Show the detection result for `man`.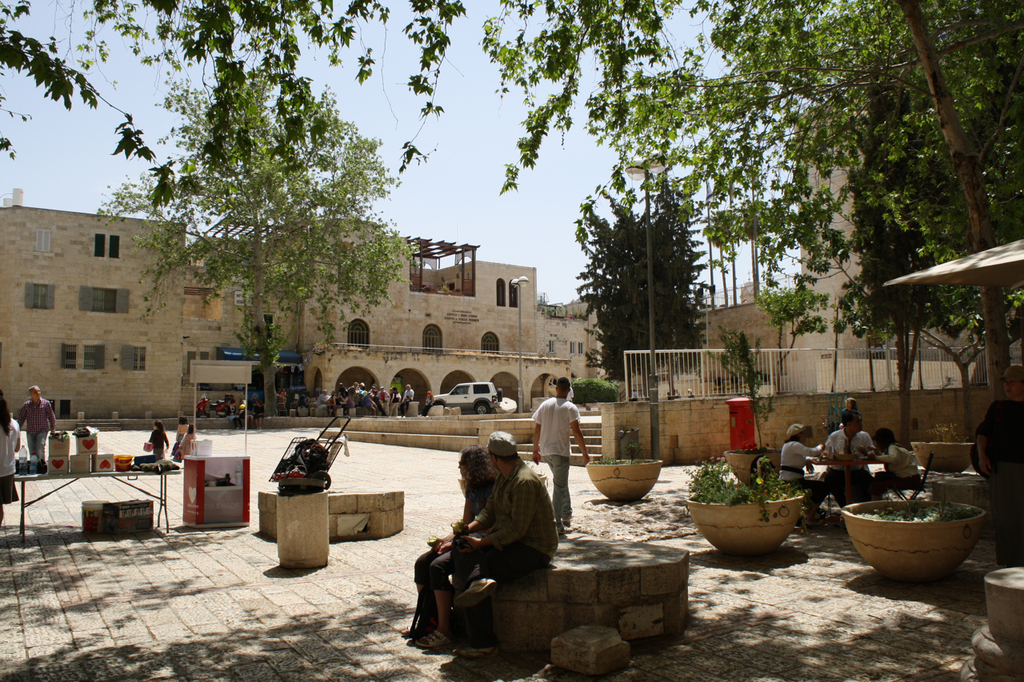
[532, 376, 594, 535].
